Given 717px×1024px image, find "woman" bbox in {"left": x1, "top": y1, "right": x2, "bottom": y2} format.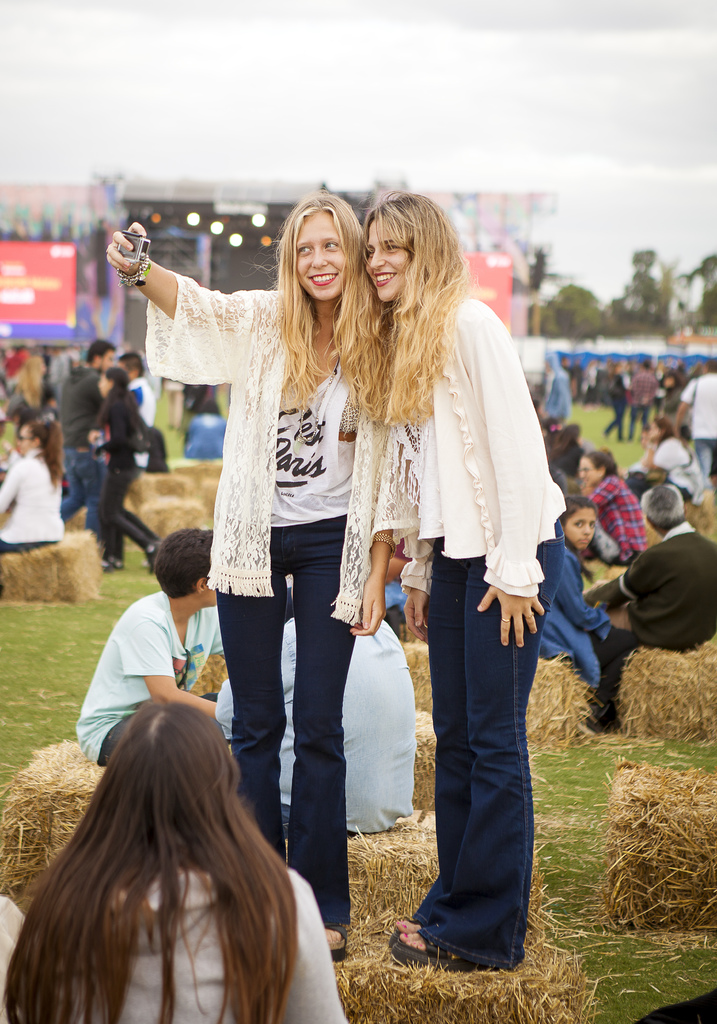
{"left": 581, "top": 452, "right": 647, "bottom": 568}.
